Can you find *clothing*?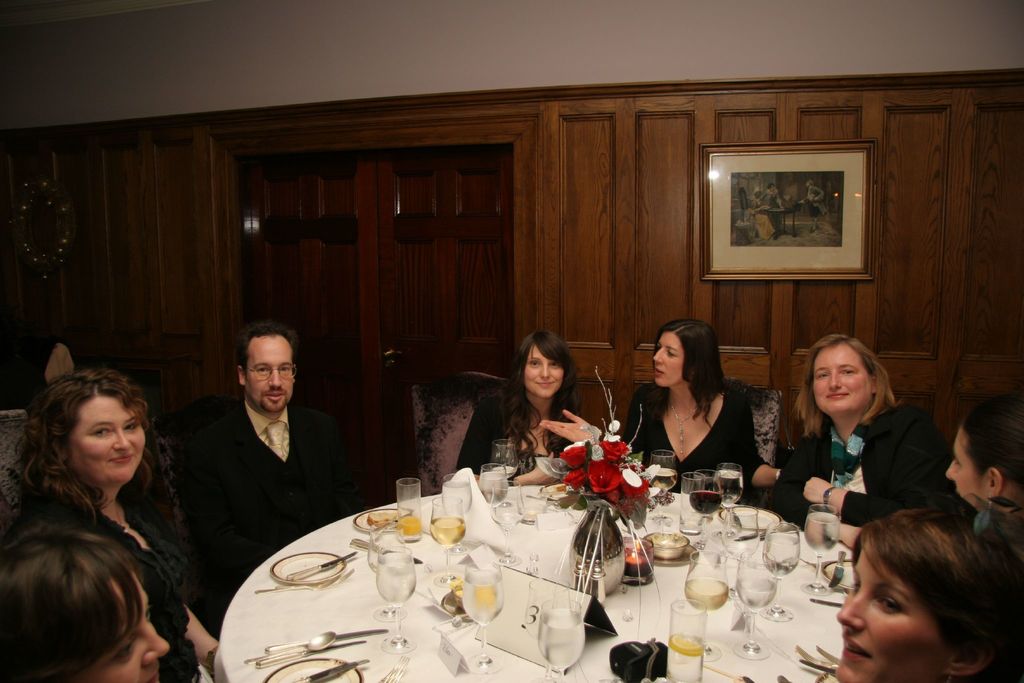
Yes, bounding box: (x1=191, y1=391, x2=343, y2=598).
